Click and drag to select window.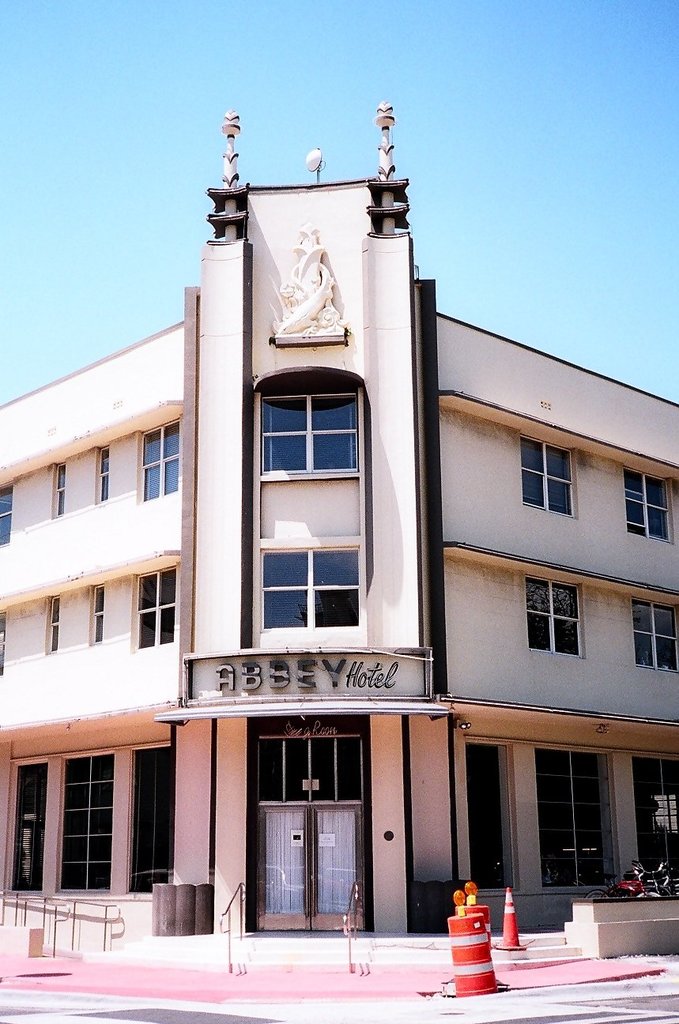
Selection: (x1=100, y1=446, x2=108, y2=504).
